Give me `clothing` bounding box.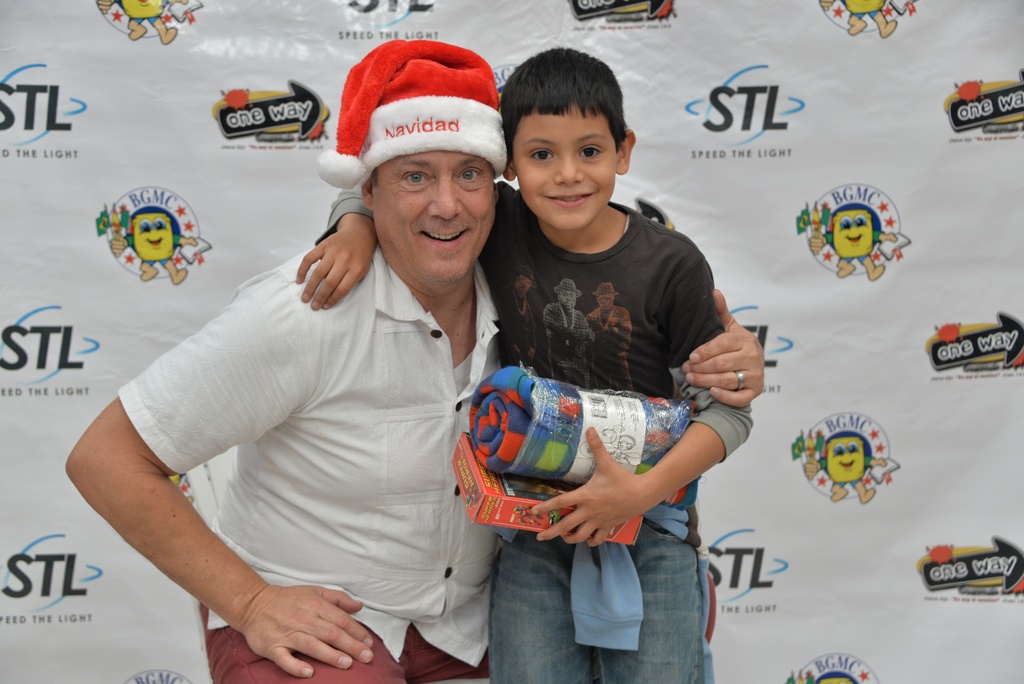
(488, 149, 755, 624).
